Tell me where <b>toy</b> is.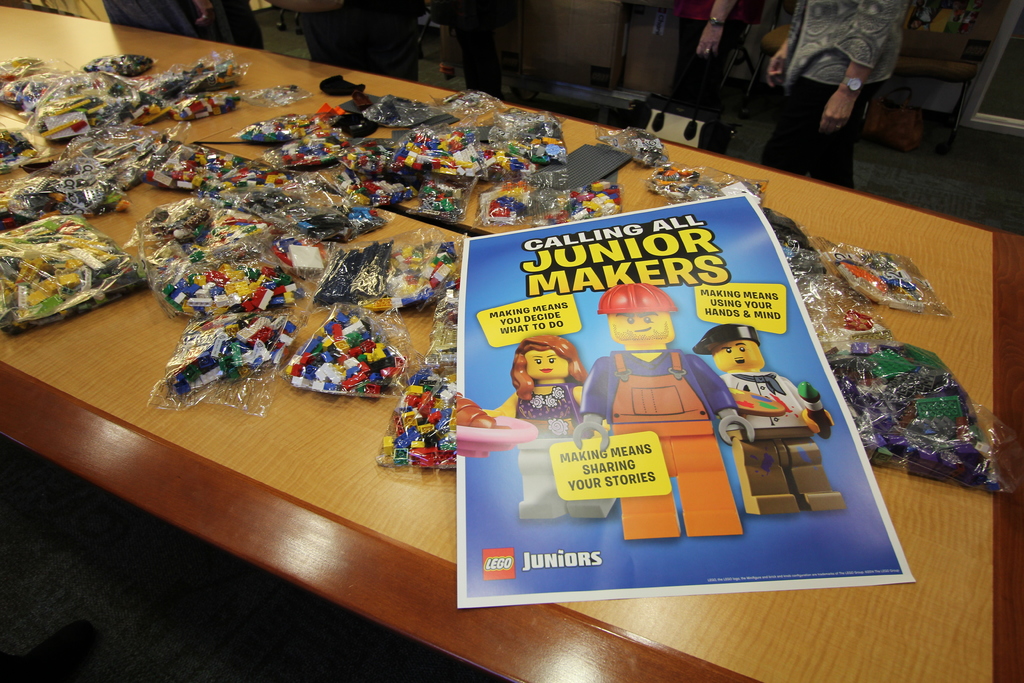
<b>toy</b> is at 685,315,852,522.
